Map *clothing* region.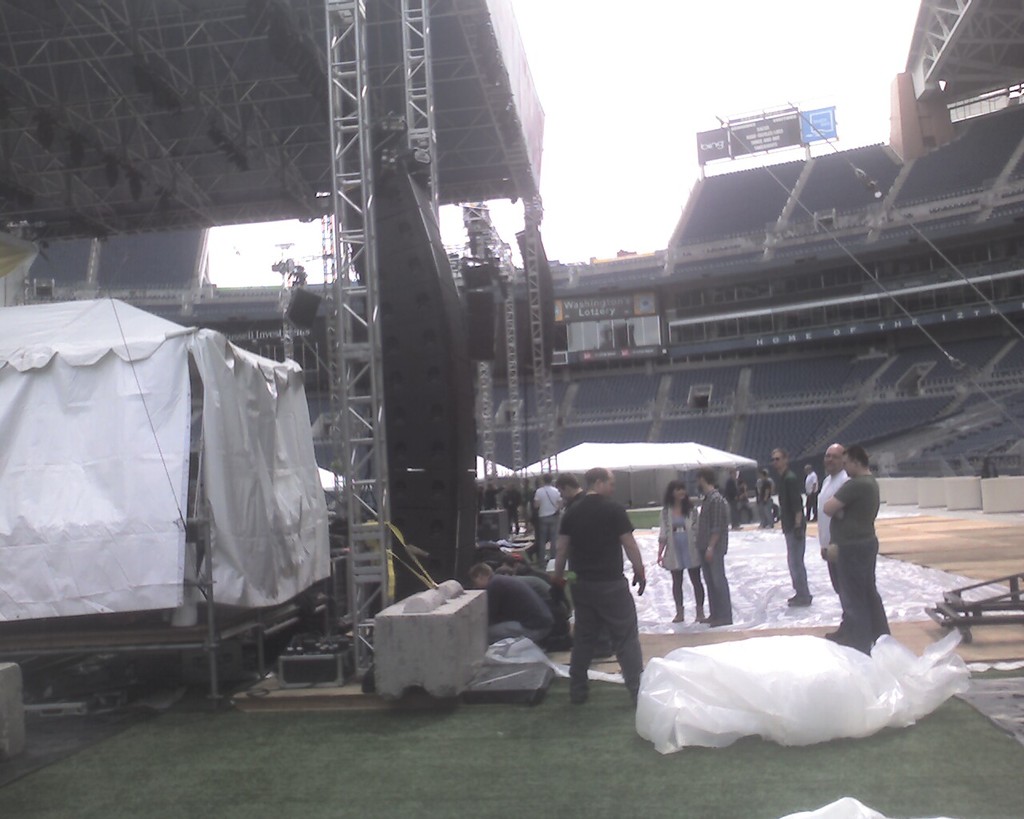
Mapped to 502, 486, 526, 525.
